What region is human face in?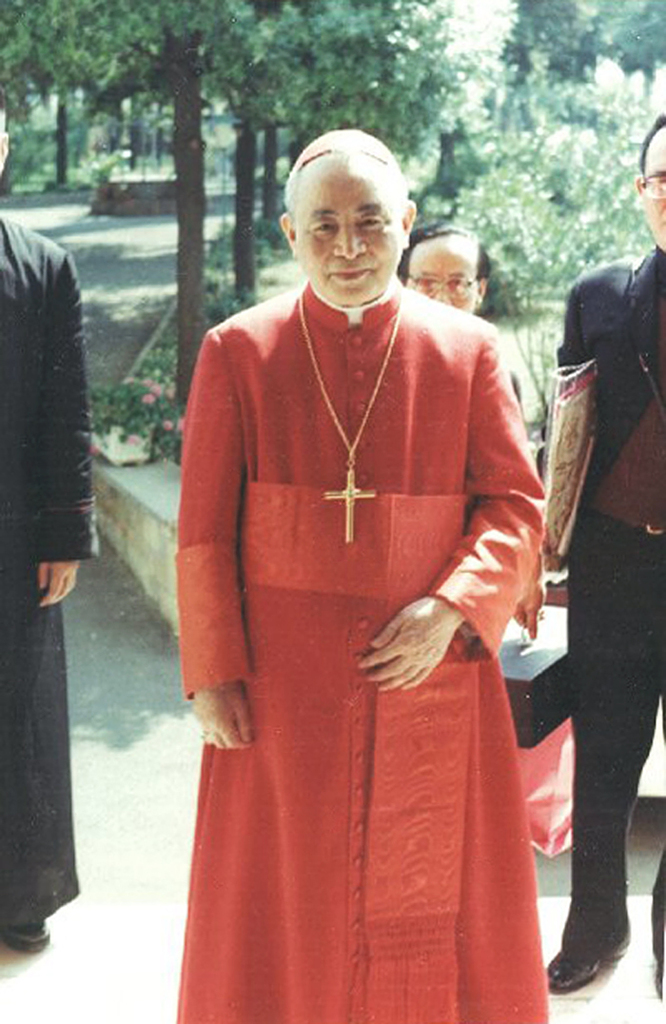
l=636, t=132, r=665, b=249.
